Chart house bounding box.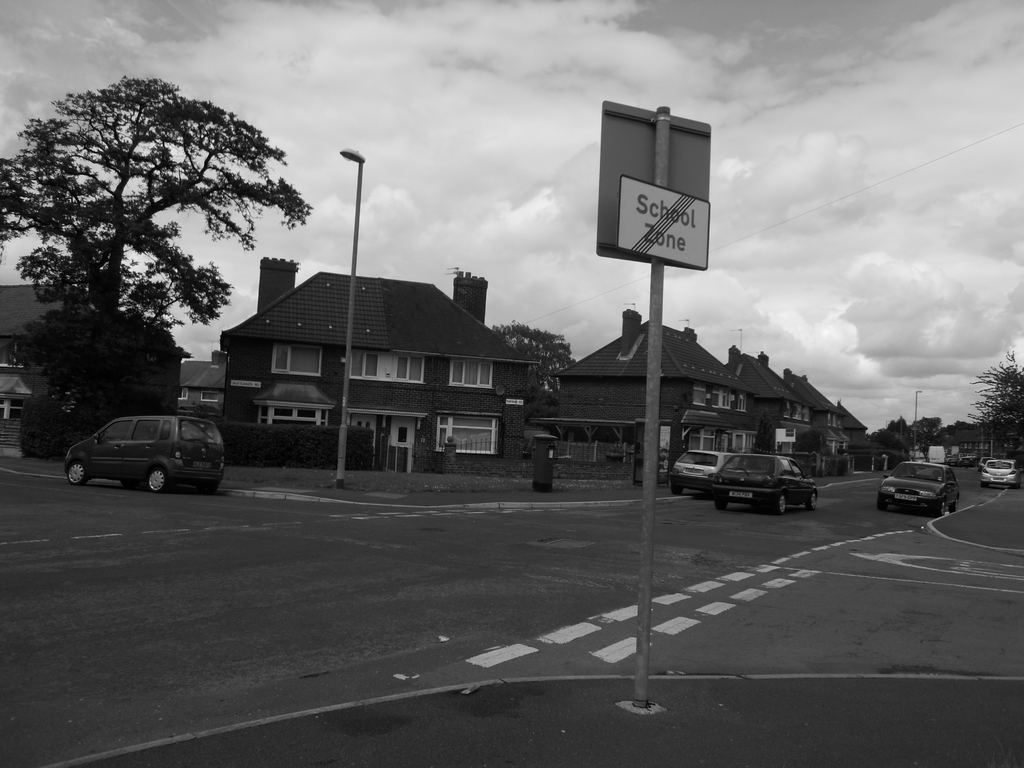
Charted: <box>170,346,235,426</box>.
